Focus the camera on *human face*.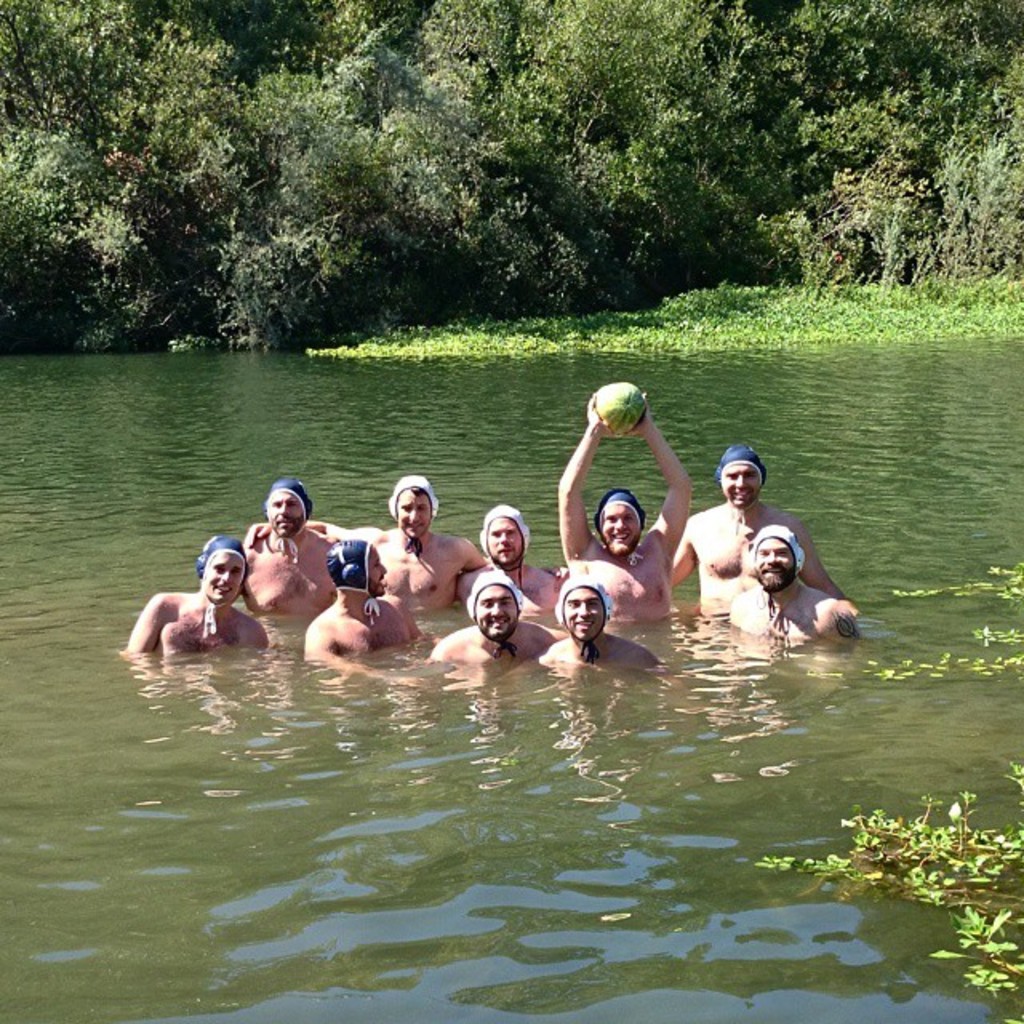
Focus region: region(488, 522, 523, 565).
